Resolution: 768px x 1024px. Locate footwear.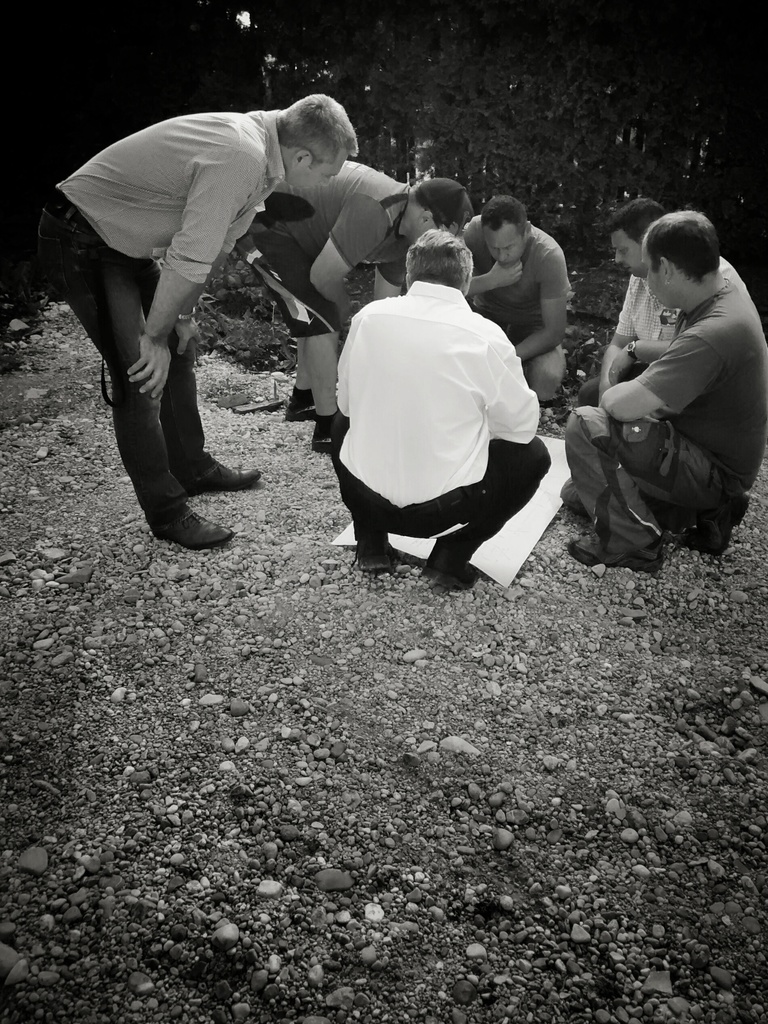
left=284, top=375, right=333, bottom=420.
